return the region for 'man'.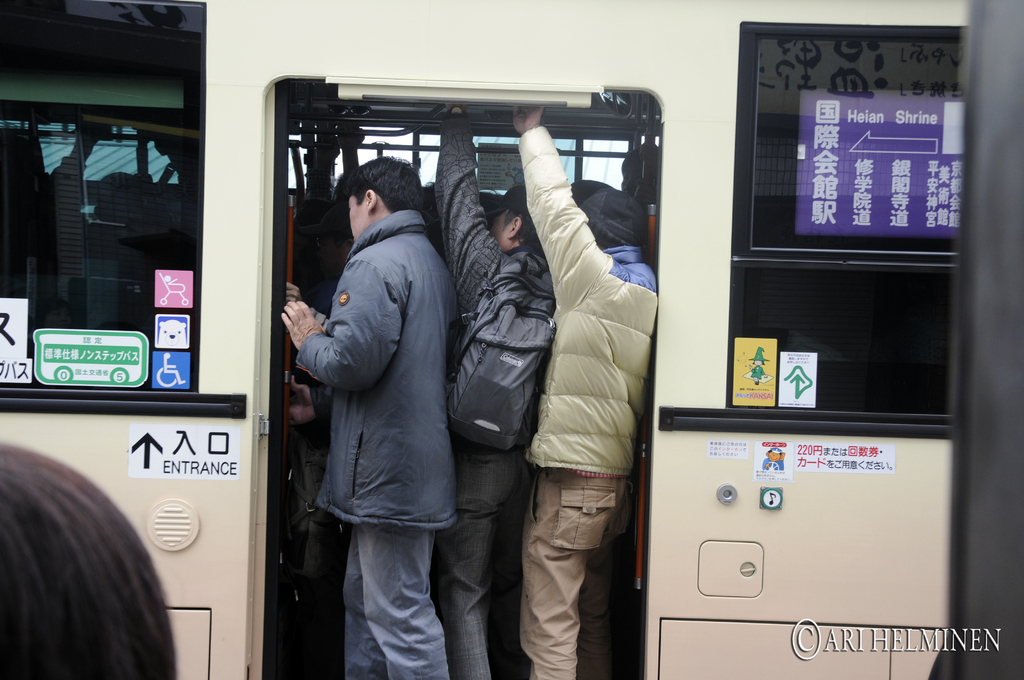
select_region(512, 104, 659, 679).
